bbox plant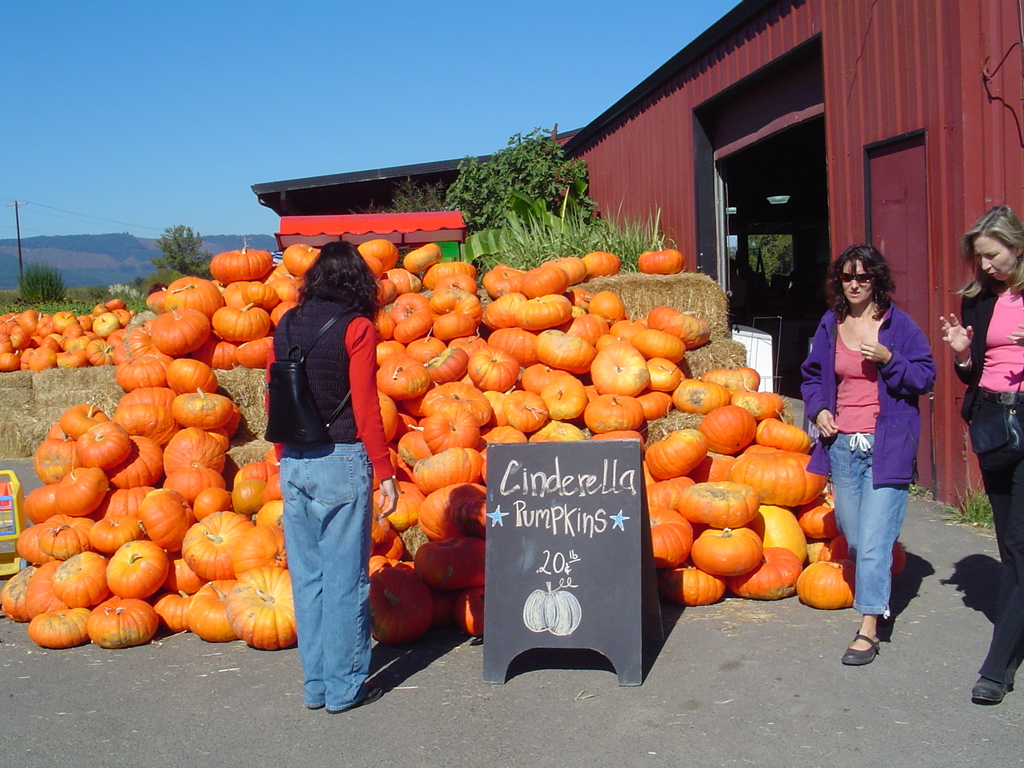
<bbox>383, 181, 452, 217</bbox>
